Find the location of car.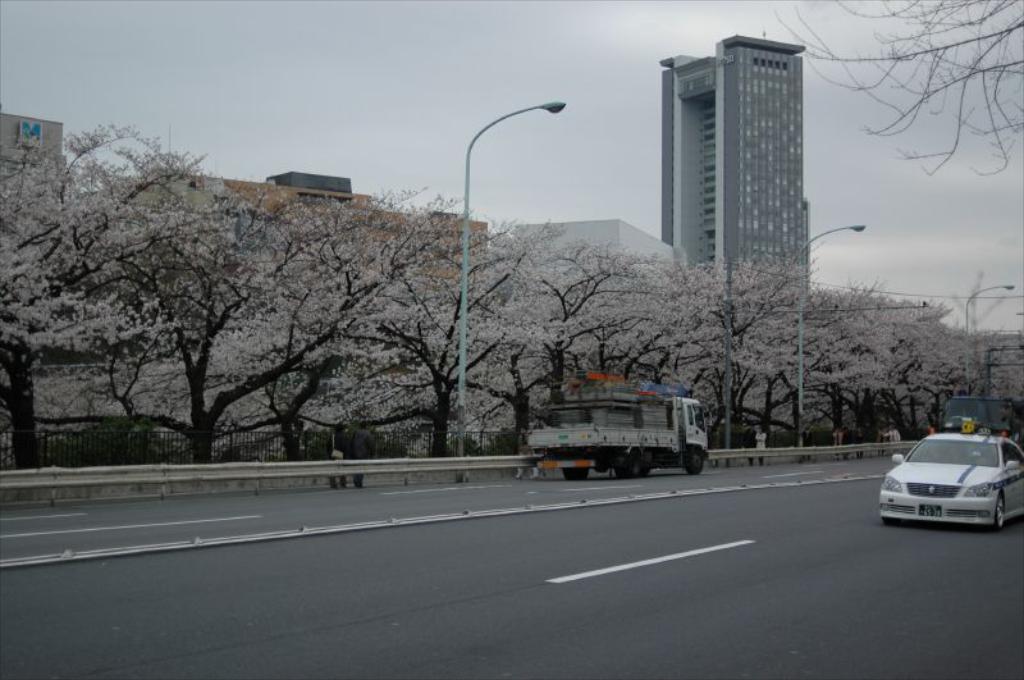
Location: [887,425,1015,535].
